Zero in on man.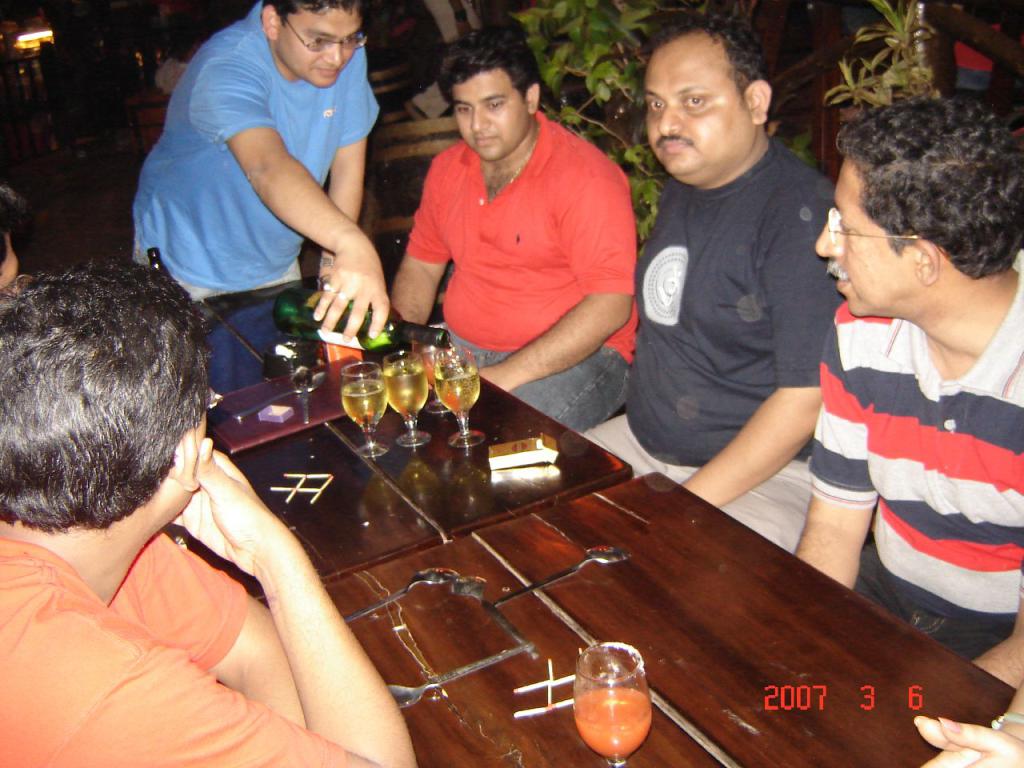
Zeroed in: (left=367, top=18, right=654, bottom=446).
